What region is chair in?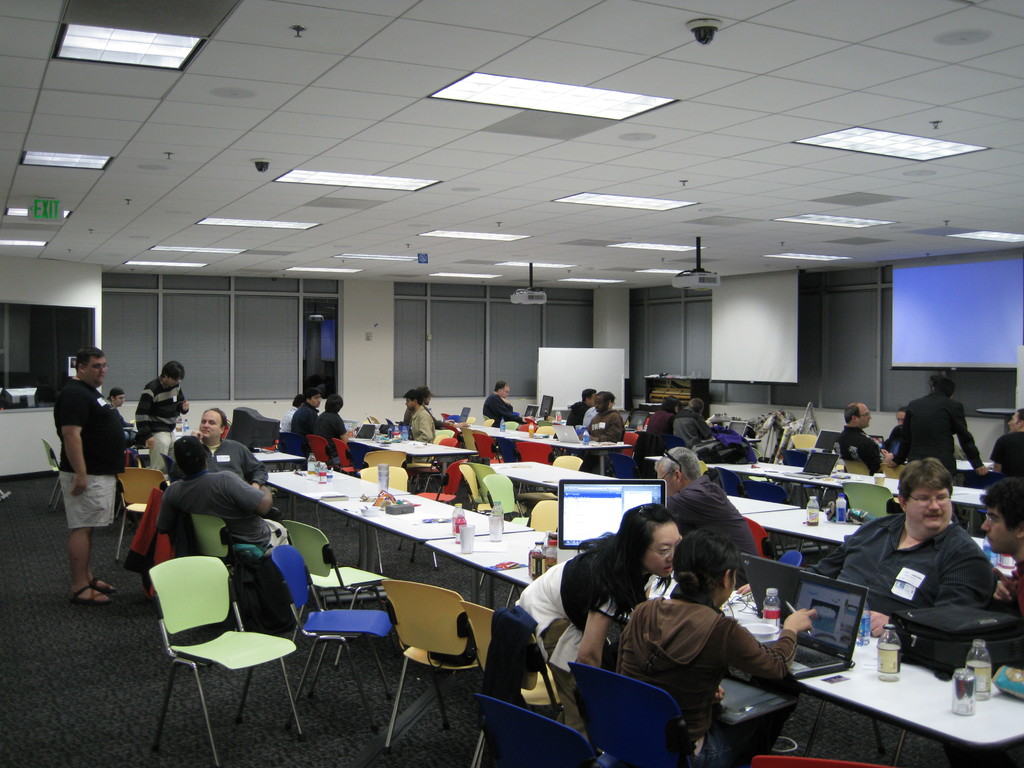
<bbox>487, 696, 594, 767</bbox>.
